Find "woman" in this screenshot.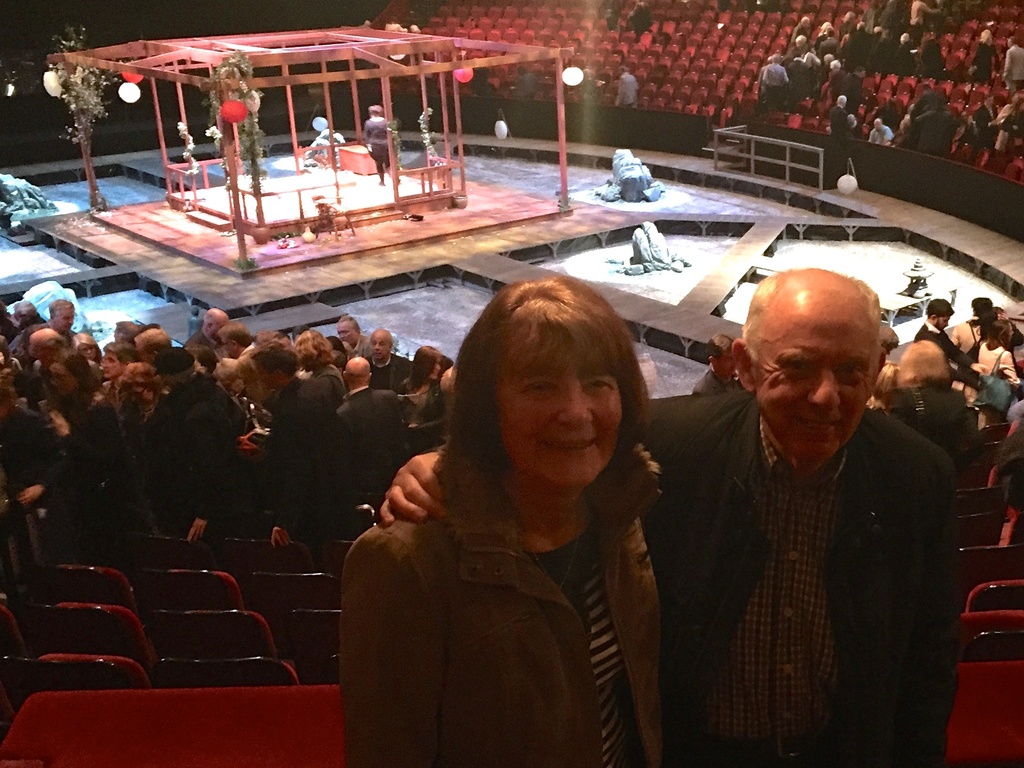
The bounding box for "woman" is box=[330, 269, 697, 753].
